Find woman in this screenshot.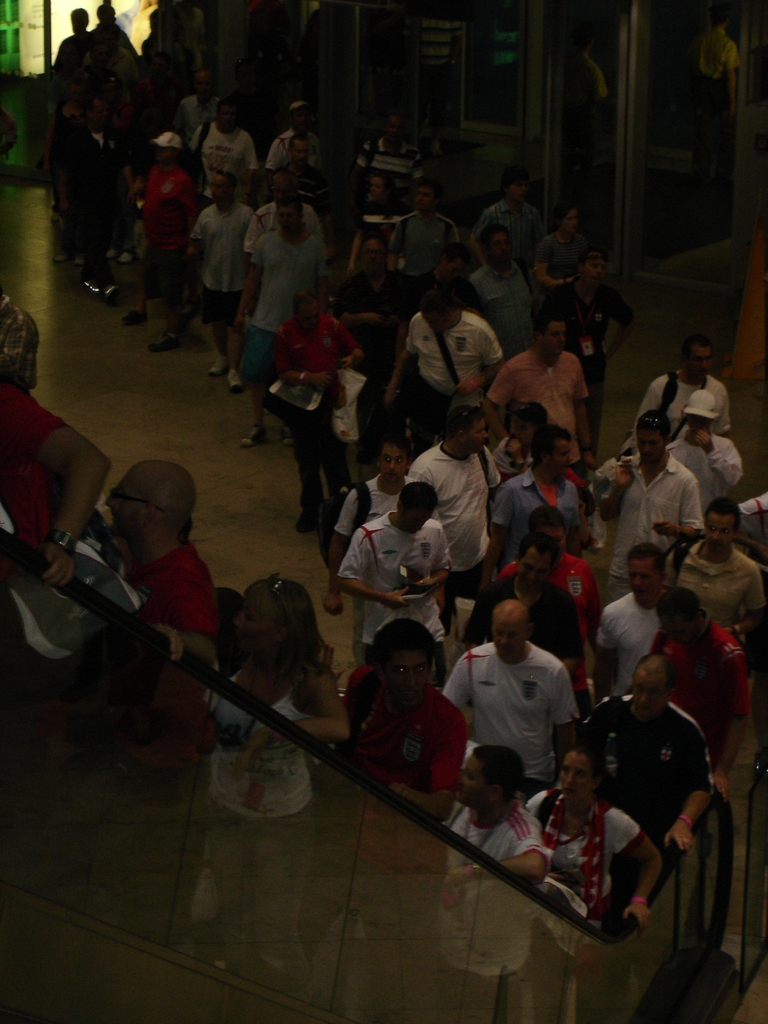
The bounding box for woman is 202,575,352,993.
